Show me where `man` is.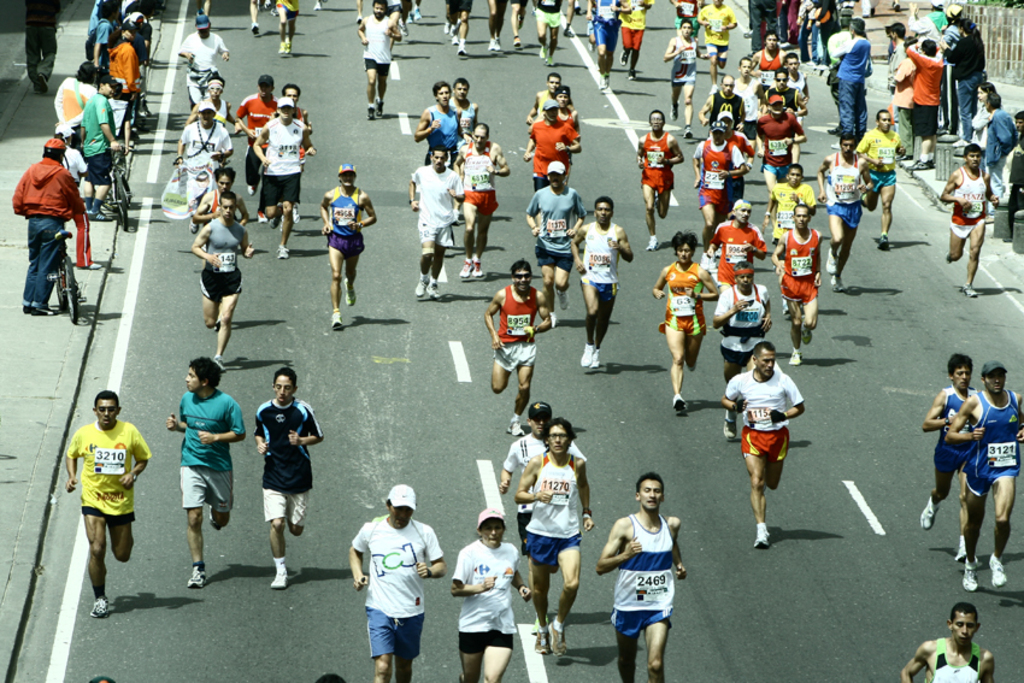
`man` is at 778,54,812,119.
